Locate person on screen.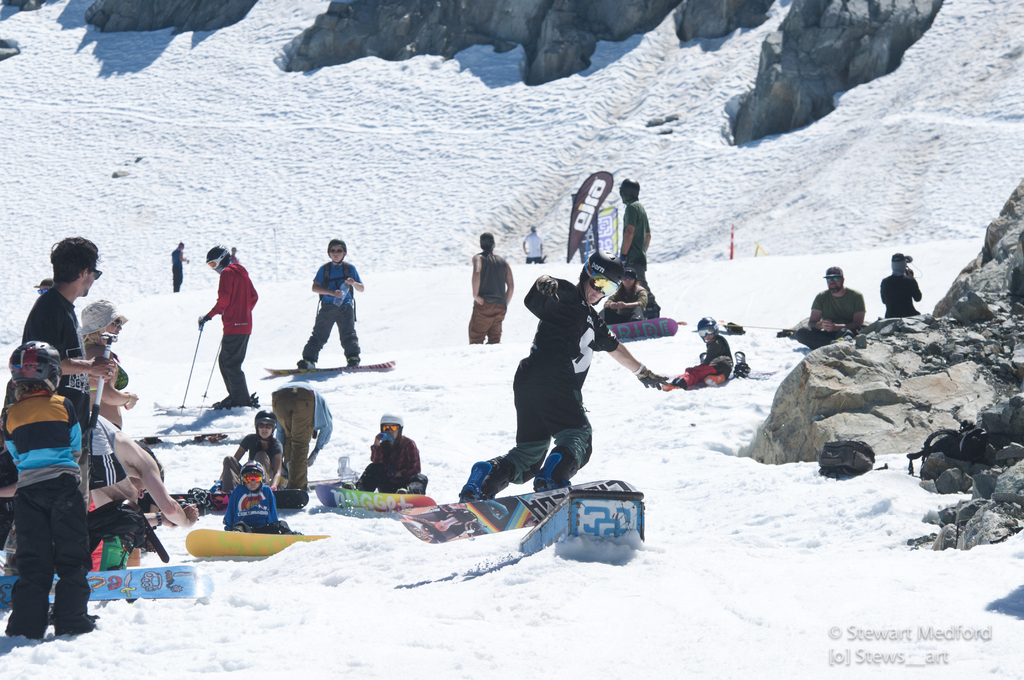
On screen at region(879, 249, 924, 316).
